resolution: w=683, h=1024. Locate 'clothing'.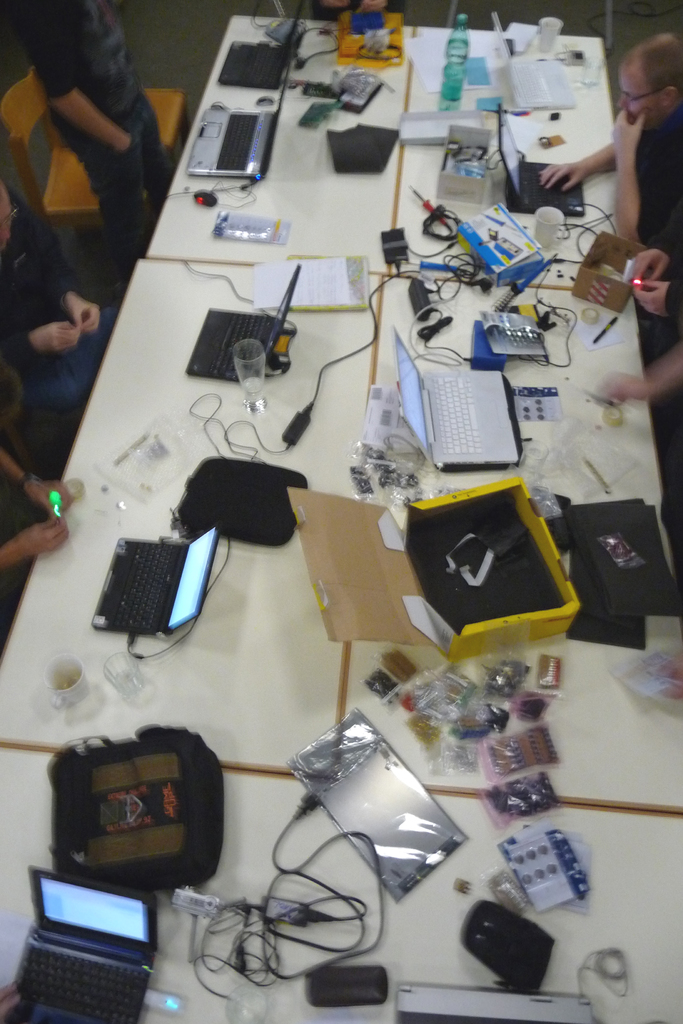
bbox(0, 225, 88, 351).
